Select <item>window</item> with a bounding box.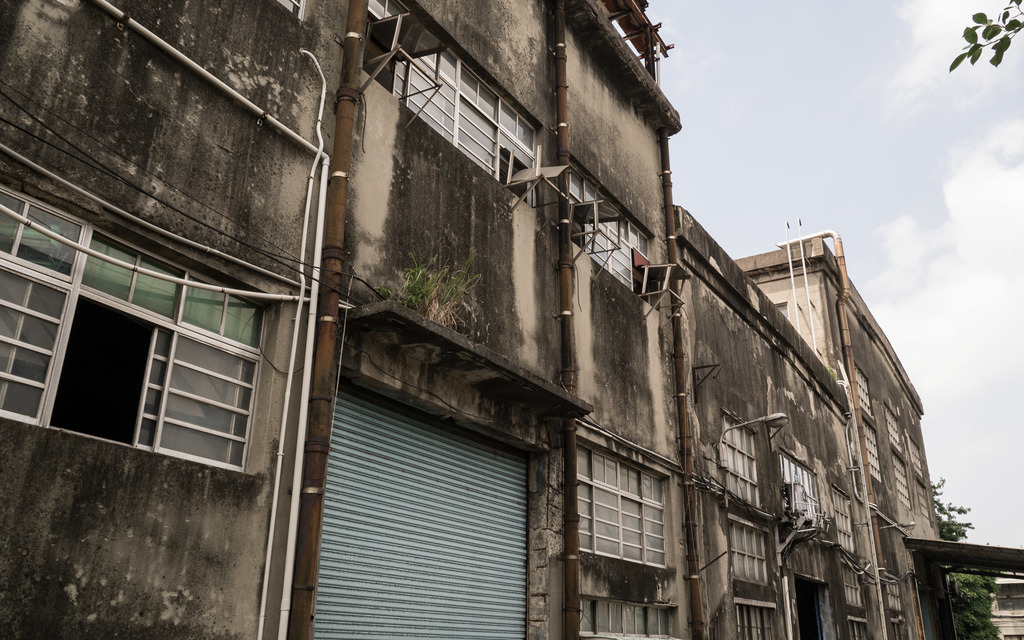
box(579, 439, 673, 566).
